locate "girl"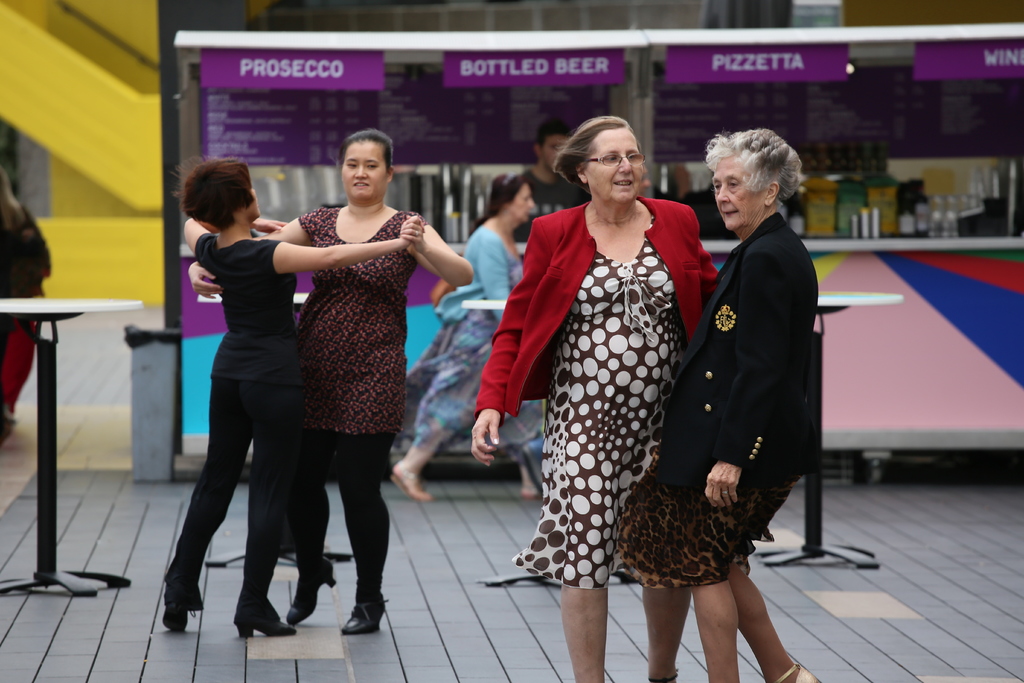
BBox(166, 164, 425, 632)
